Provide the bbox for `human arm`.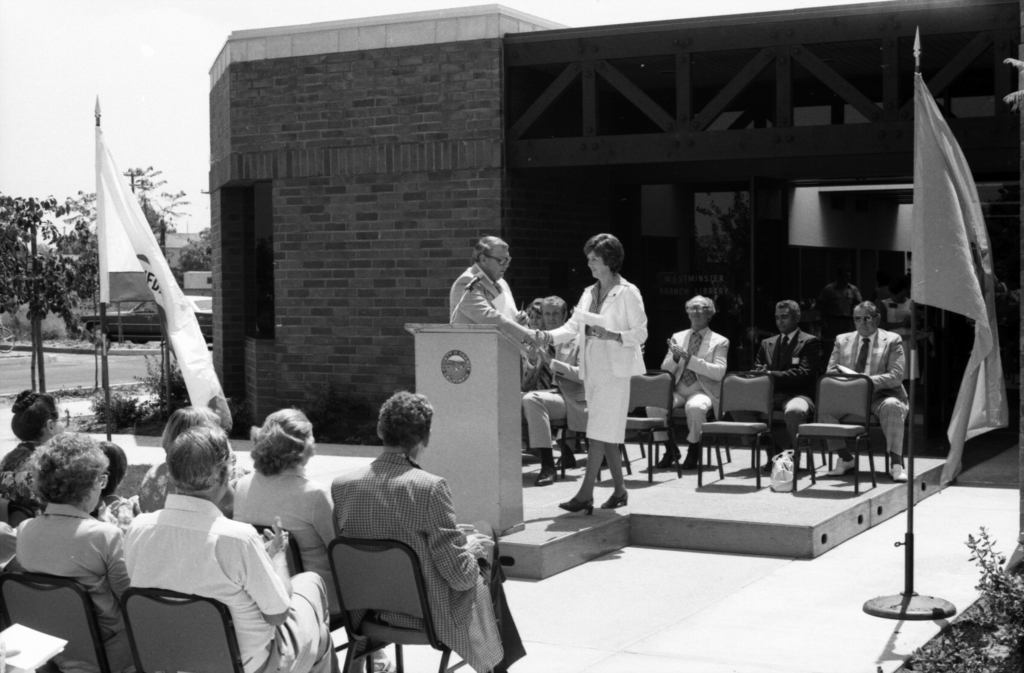
bbox(866, 341, 905, 395).
